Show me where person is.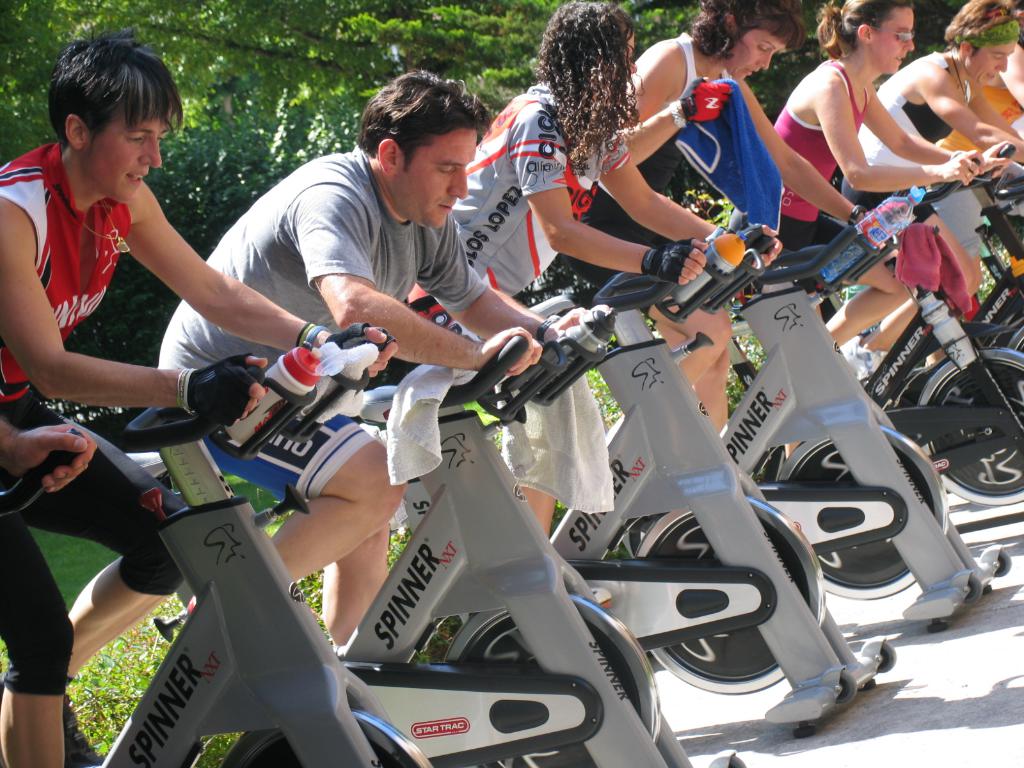
person is at Rect(574, 0, 857, 430).
